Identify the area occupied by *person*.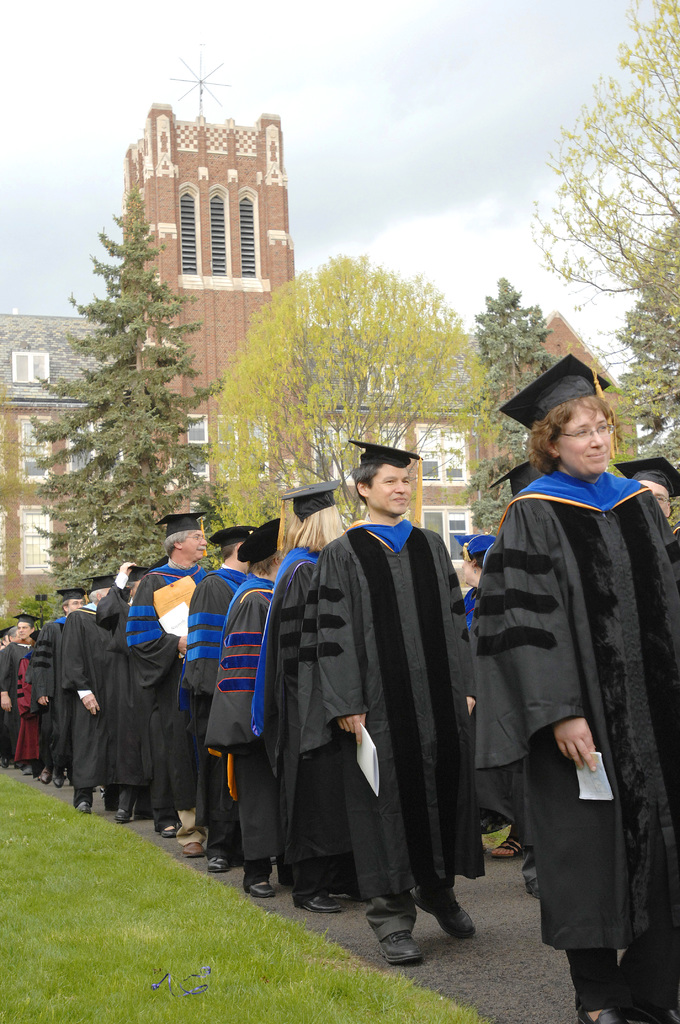
Area: x1=292 y1=436 x2=491 y2=968.
